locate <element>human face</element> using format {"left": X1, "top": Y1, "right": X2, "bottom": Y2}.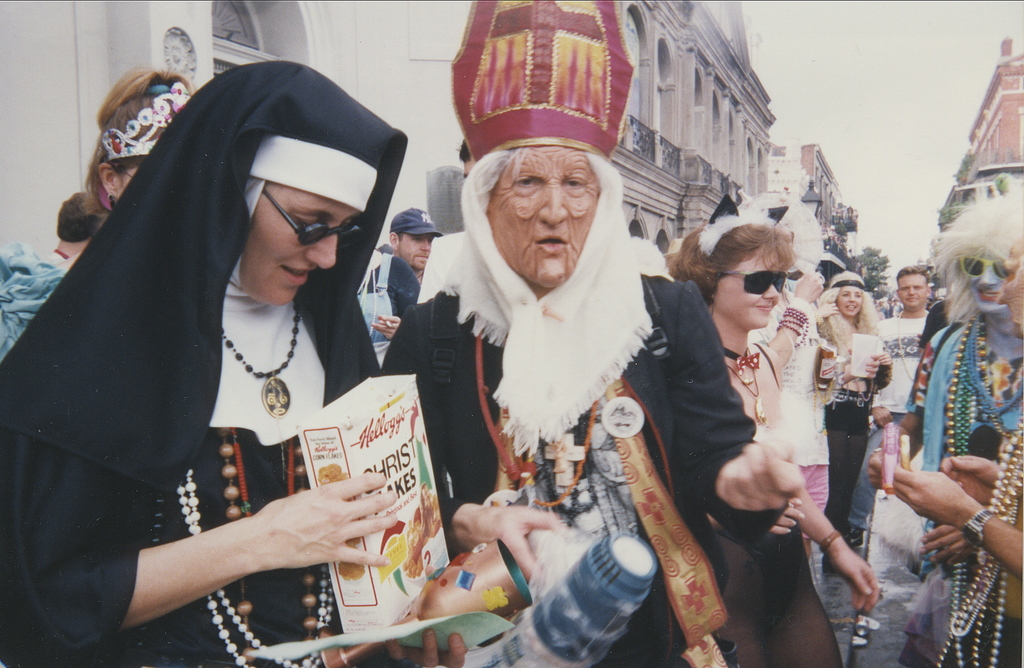
{"left": 838, "top": 280, "right": 863, "bottom": 317}.
